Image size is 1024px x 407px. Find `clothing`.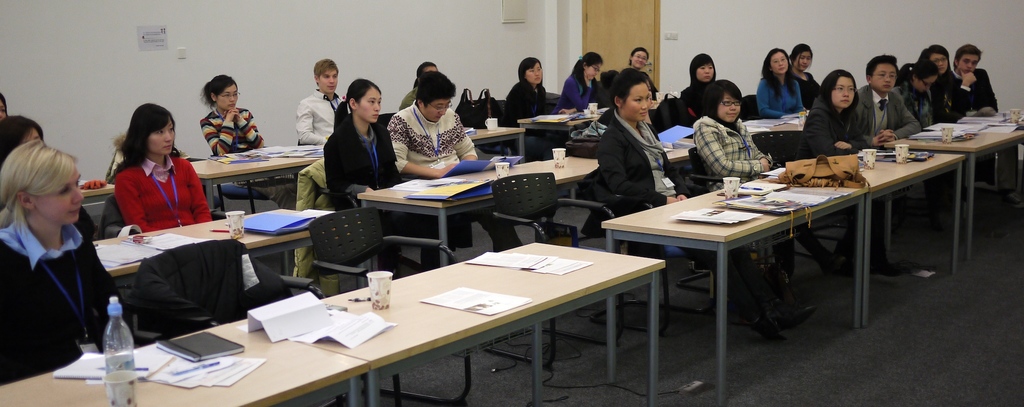
79/204/99/241.
